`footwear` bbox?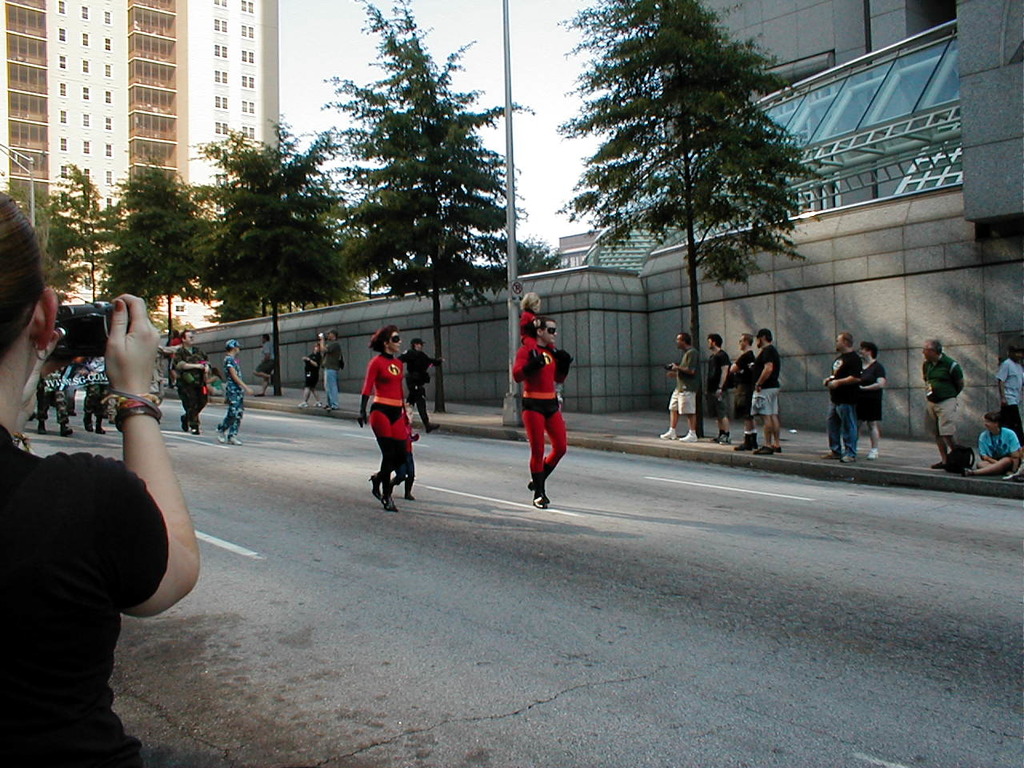
locate(529, 478, 550, 502)
